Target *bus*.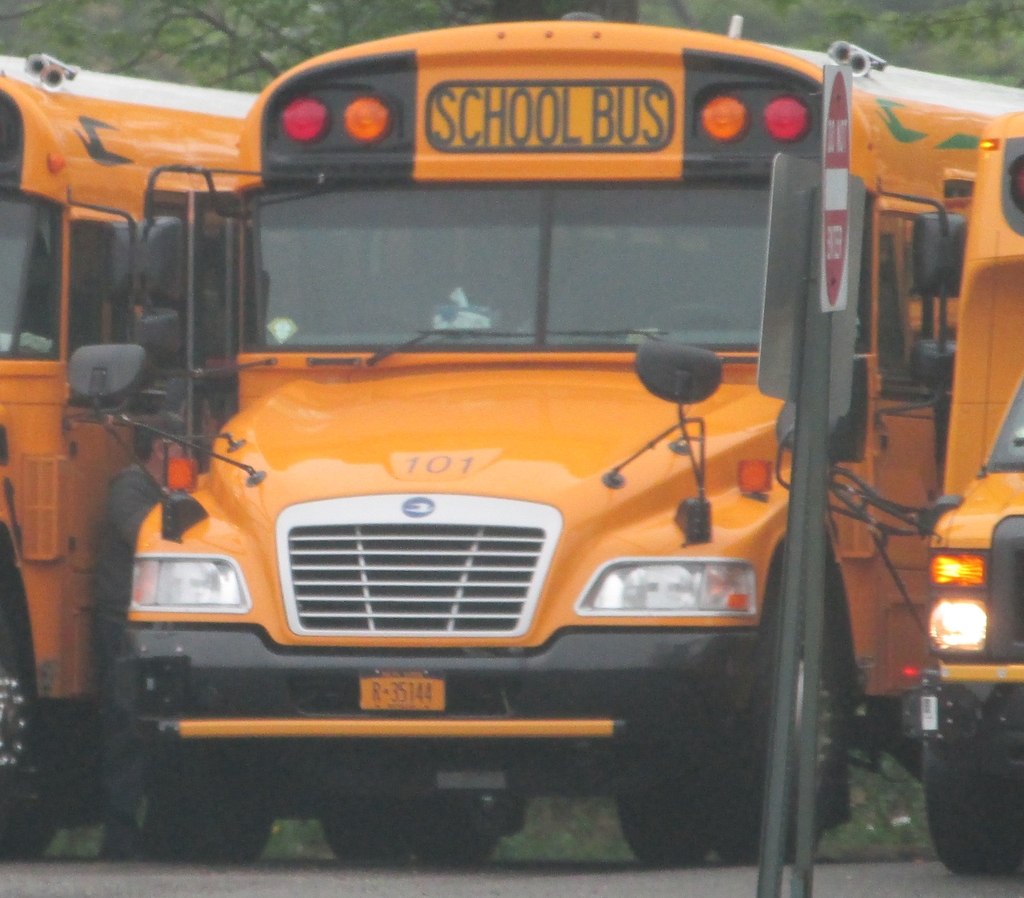
Target region: x1=778 y1=98 x2=1023 y2=874.
